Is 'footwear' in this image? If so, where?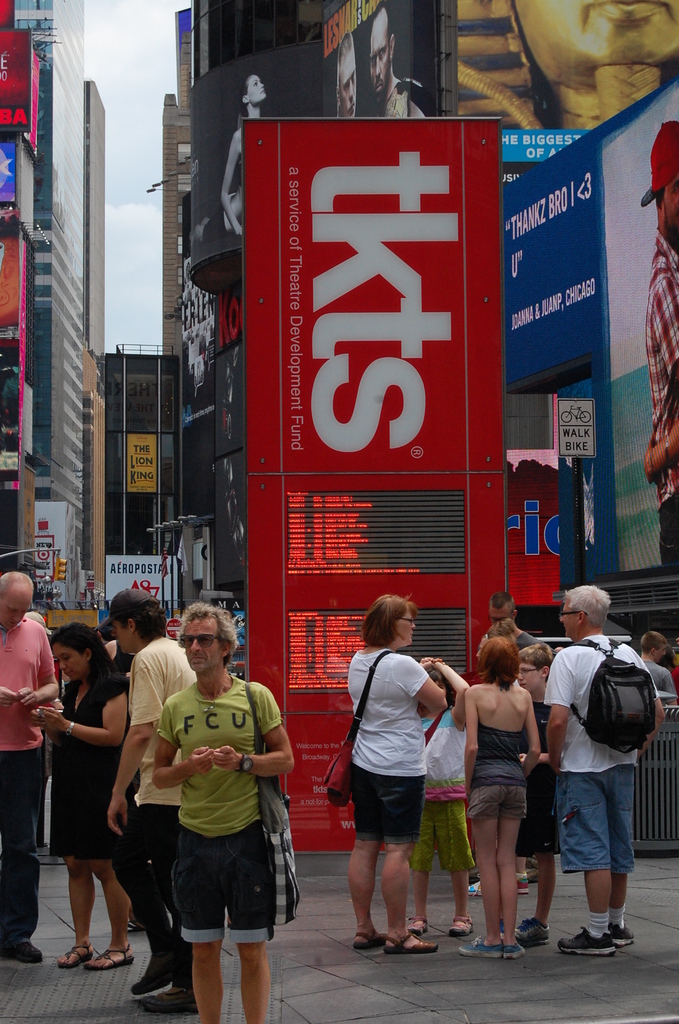
Yes, at 350,935,382,953.
